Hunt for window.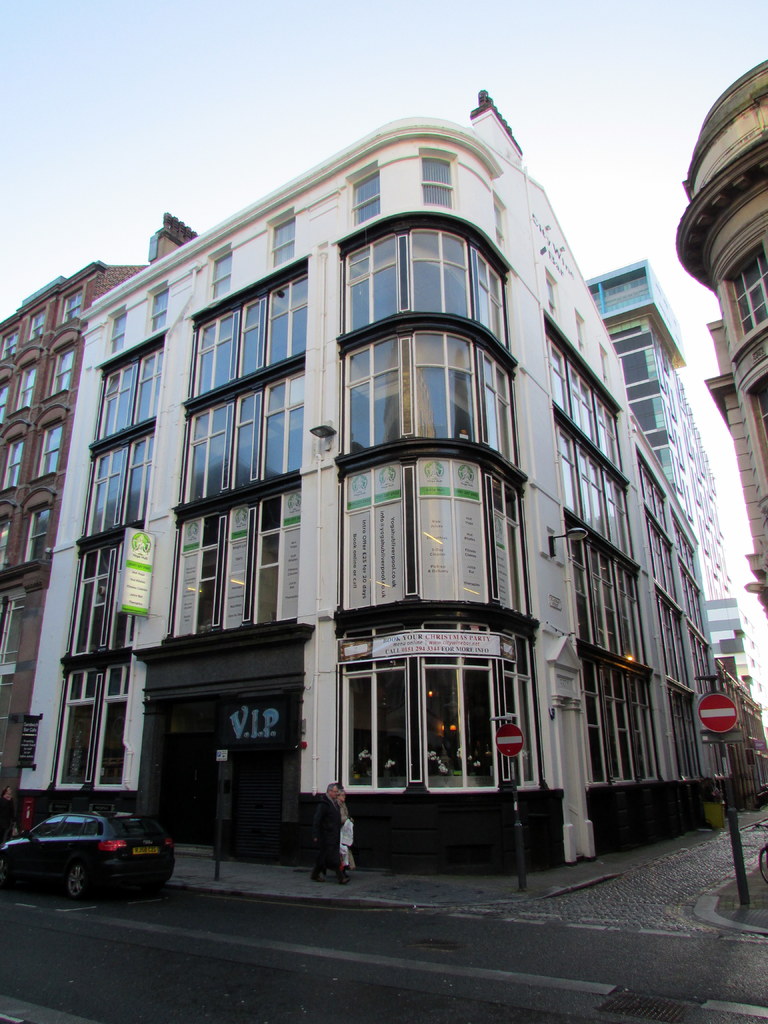
Hunted down at select_region(147, 280, 170, 337).
